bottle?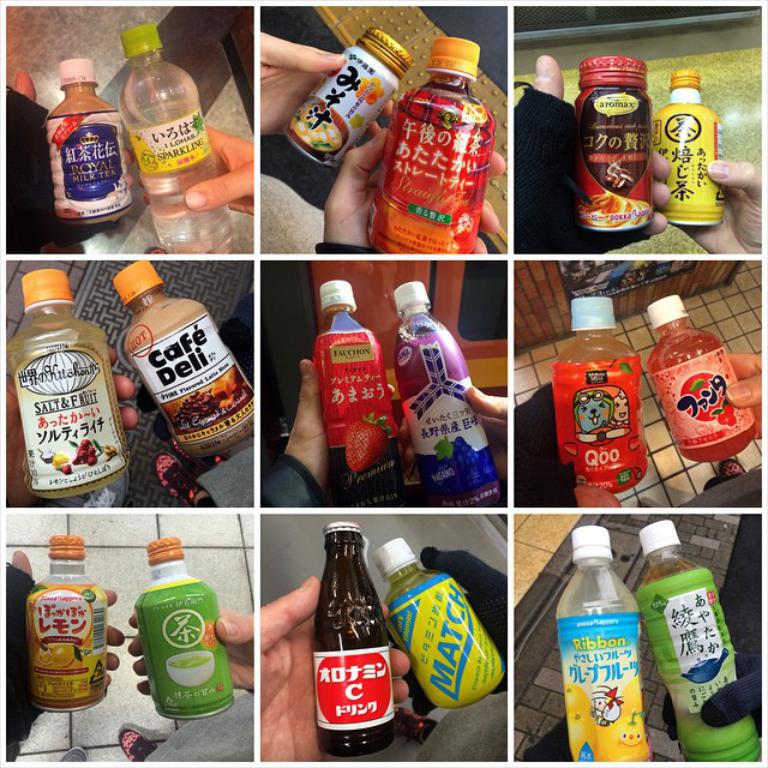
368/36/500/258
